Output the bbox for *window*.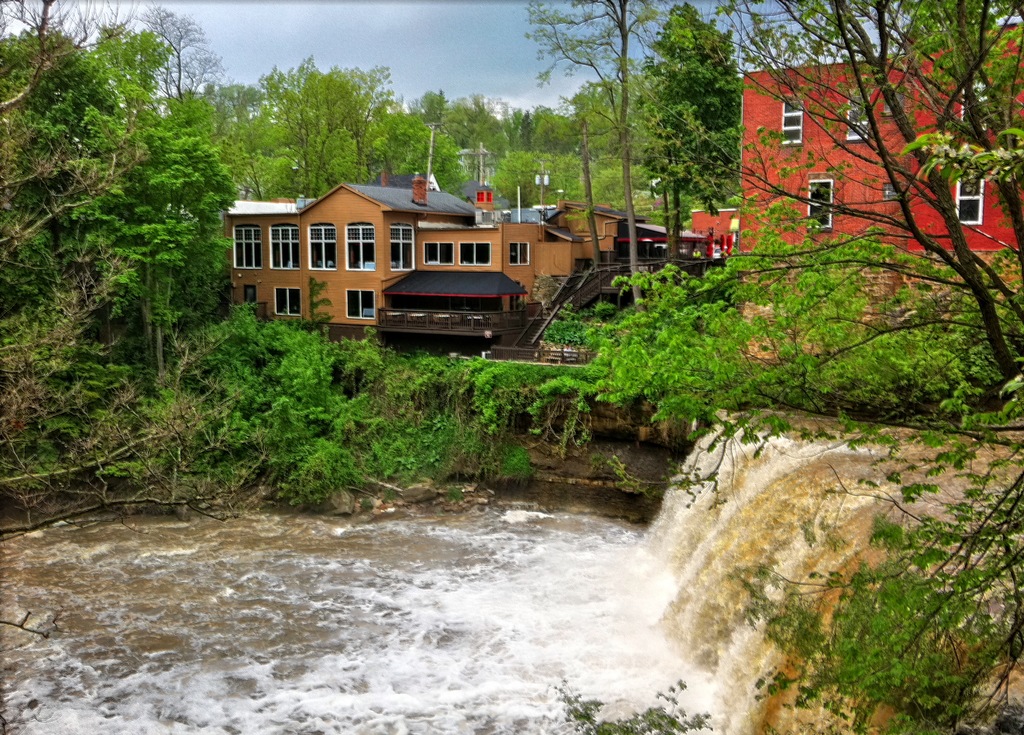
left=846, top=88, right=874, bottom=143.
